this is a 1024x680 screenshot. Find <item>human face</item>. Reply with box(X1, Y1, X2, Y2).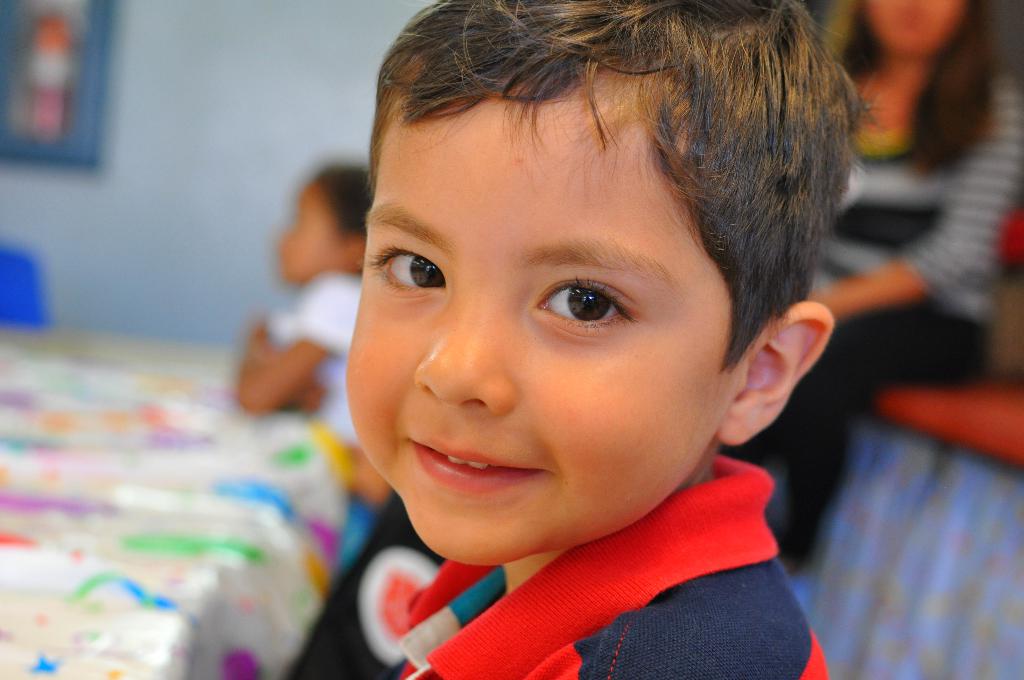
box(274, 194, 337, 274).
